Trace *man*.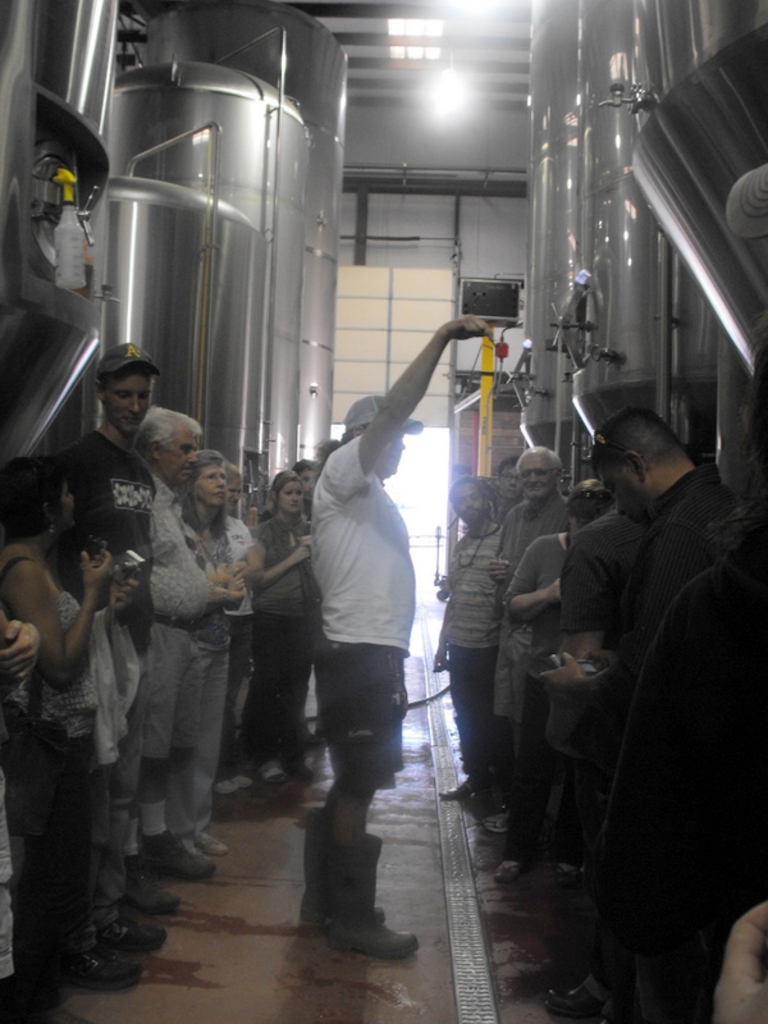
Traced to (left=128, top=406, right=211, bottom=915).
